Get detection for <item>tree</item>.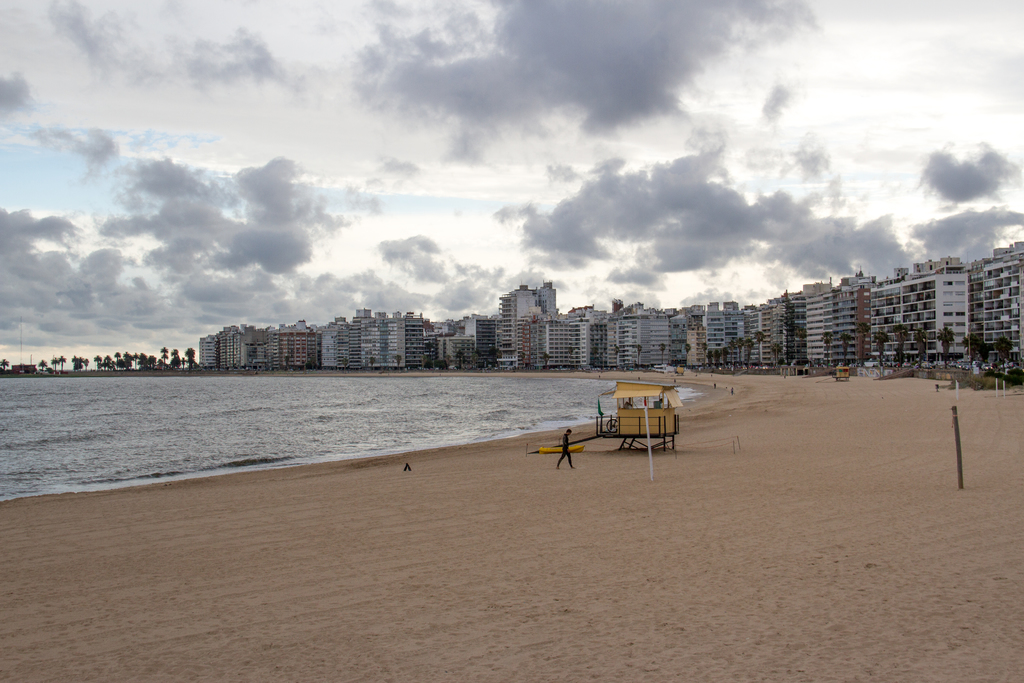
Detection: x1=475, y1=353, x2=479, y2=370.
